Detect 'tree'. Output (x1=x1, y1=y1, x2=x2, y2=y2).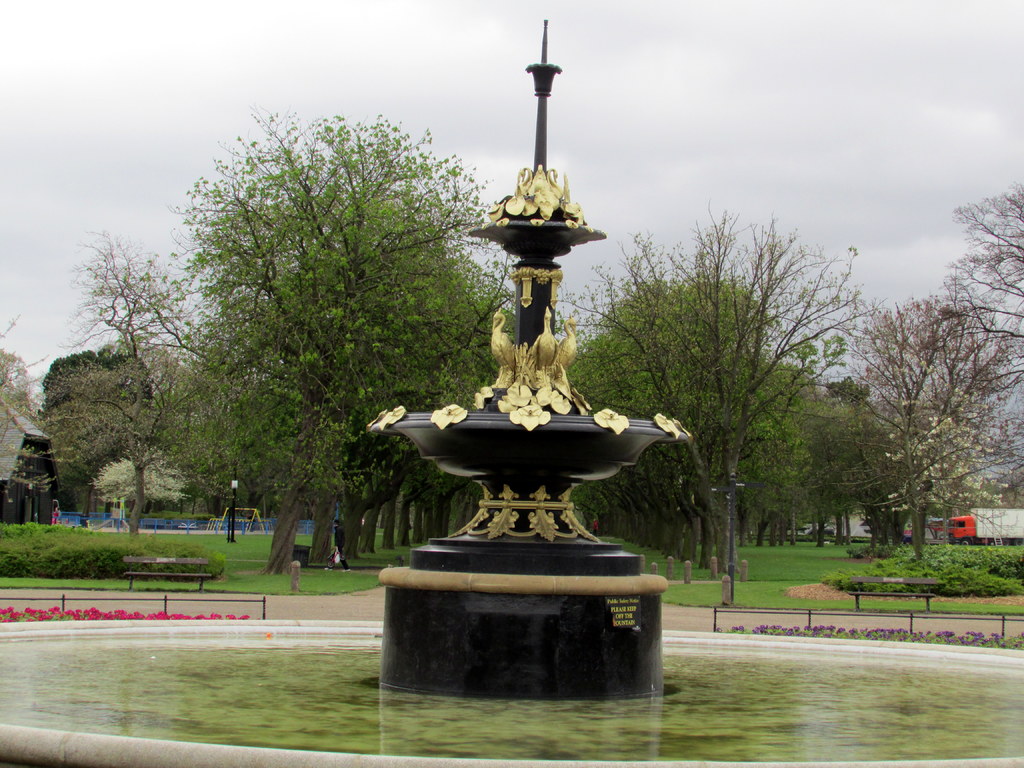
(x1=948, y1=192, x2=1023, y2=491).
